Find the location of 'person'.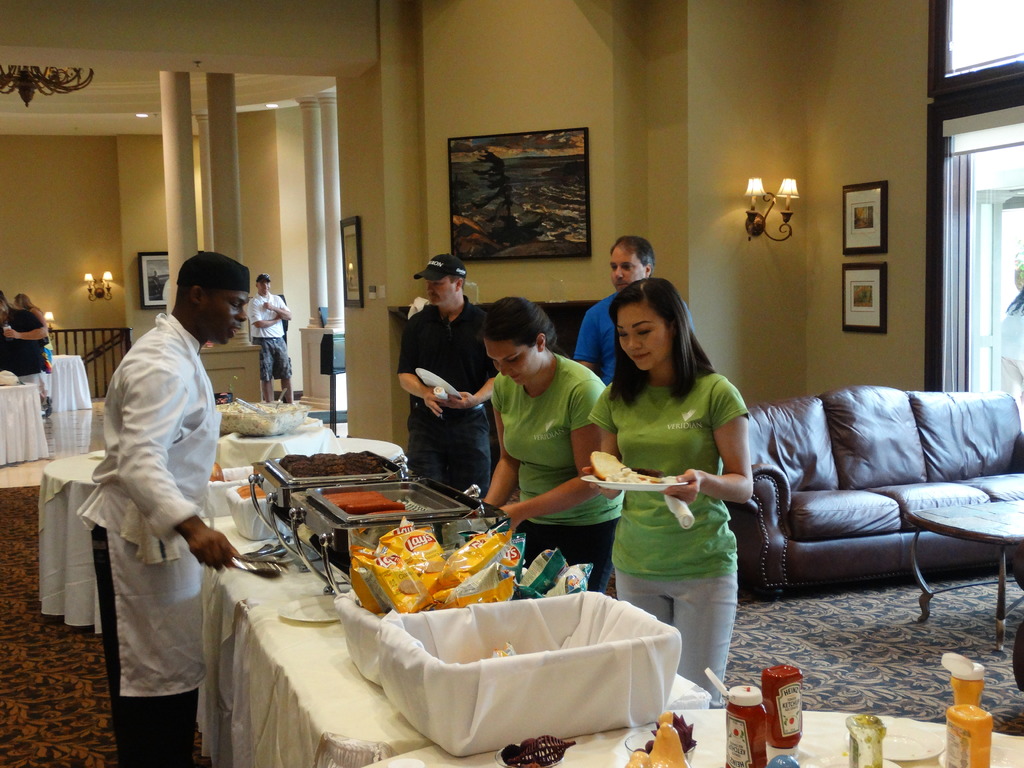
Location: pyautogui.locateOnScreen(578, 273, 753, 709).
